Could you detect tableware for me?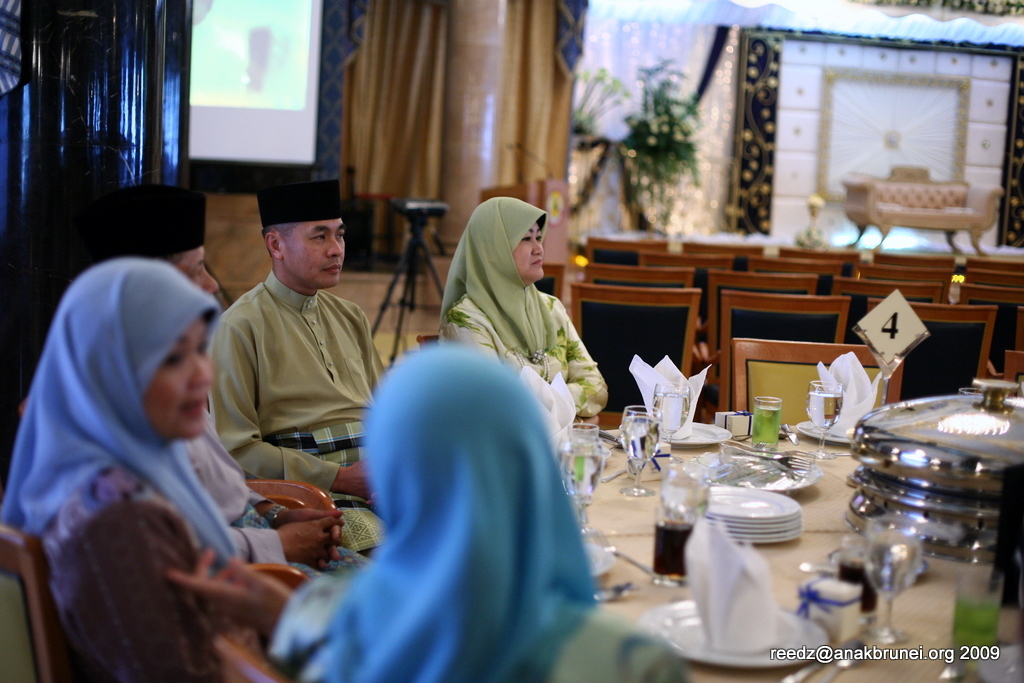
Detection result: 641,597,833,667.
